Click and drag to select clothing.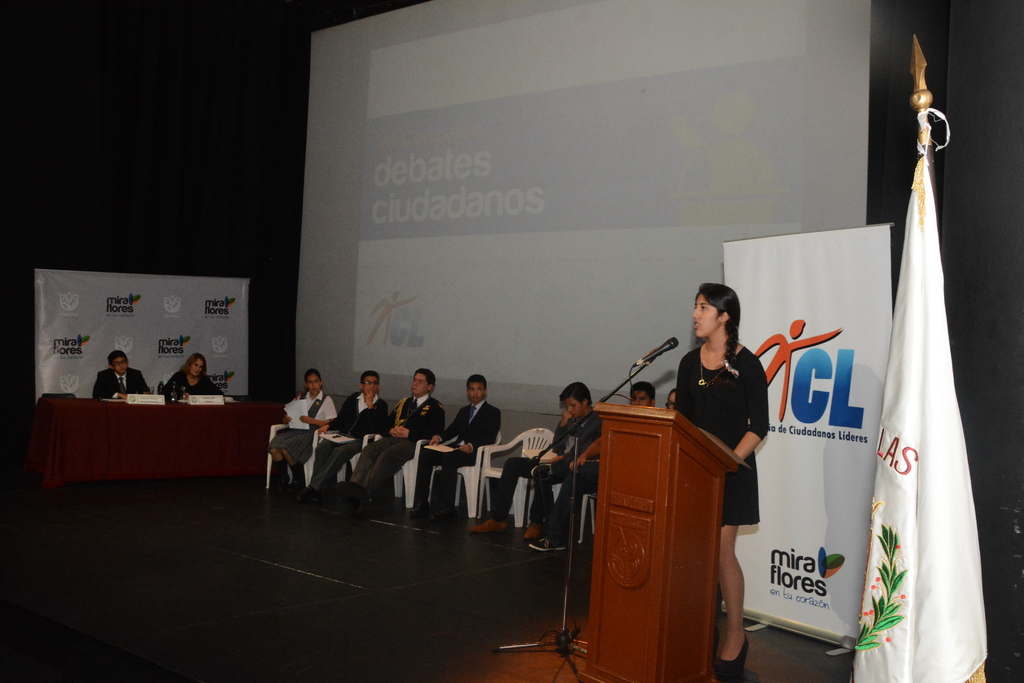
Selection: 163, 372, 223, 394.
